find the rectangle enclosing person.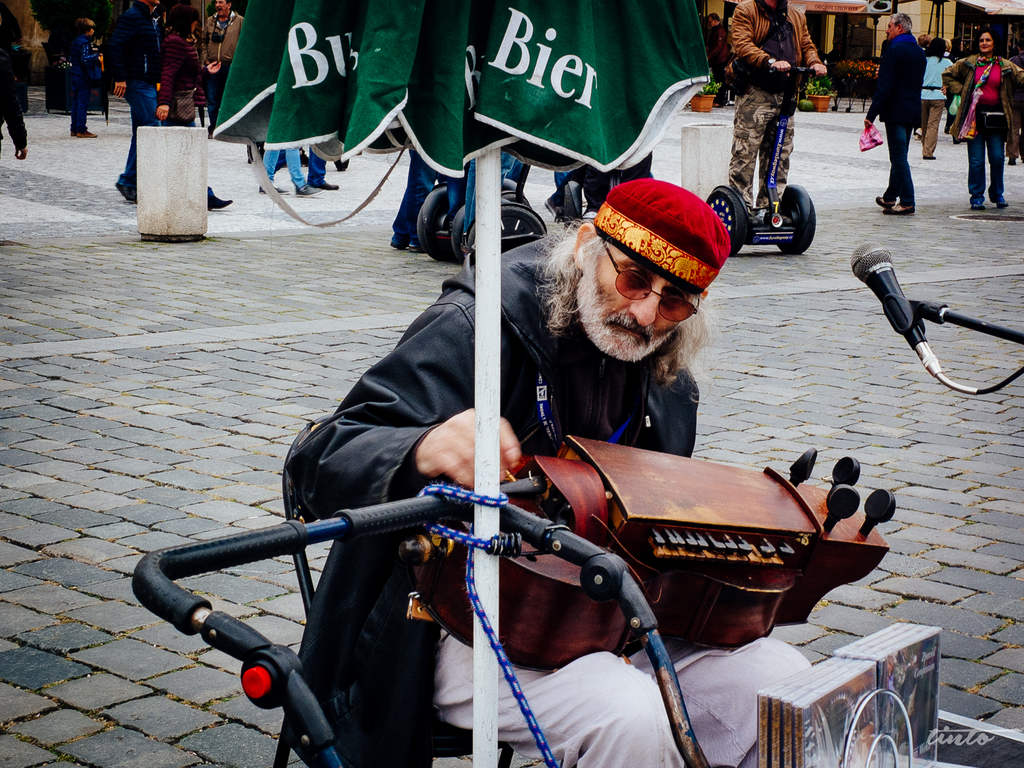
rect(198, 0, 243, 143).
